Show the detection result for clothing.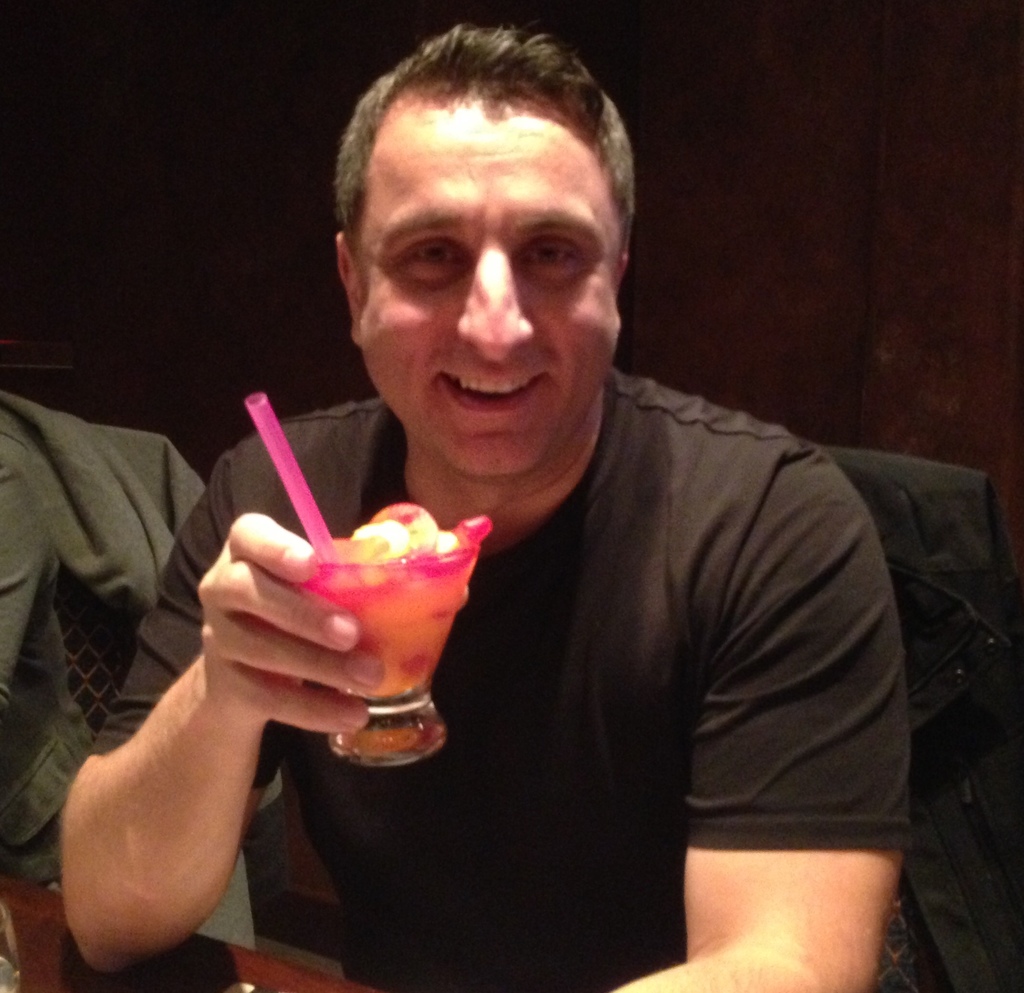
bbox=(247, 311, 912, 959).
